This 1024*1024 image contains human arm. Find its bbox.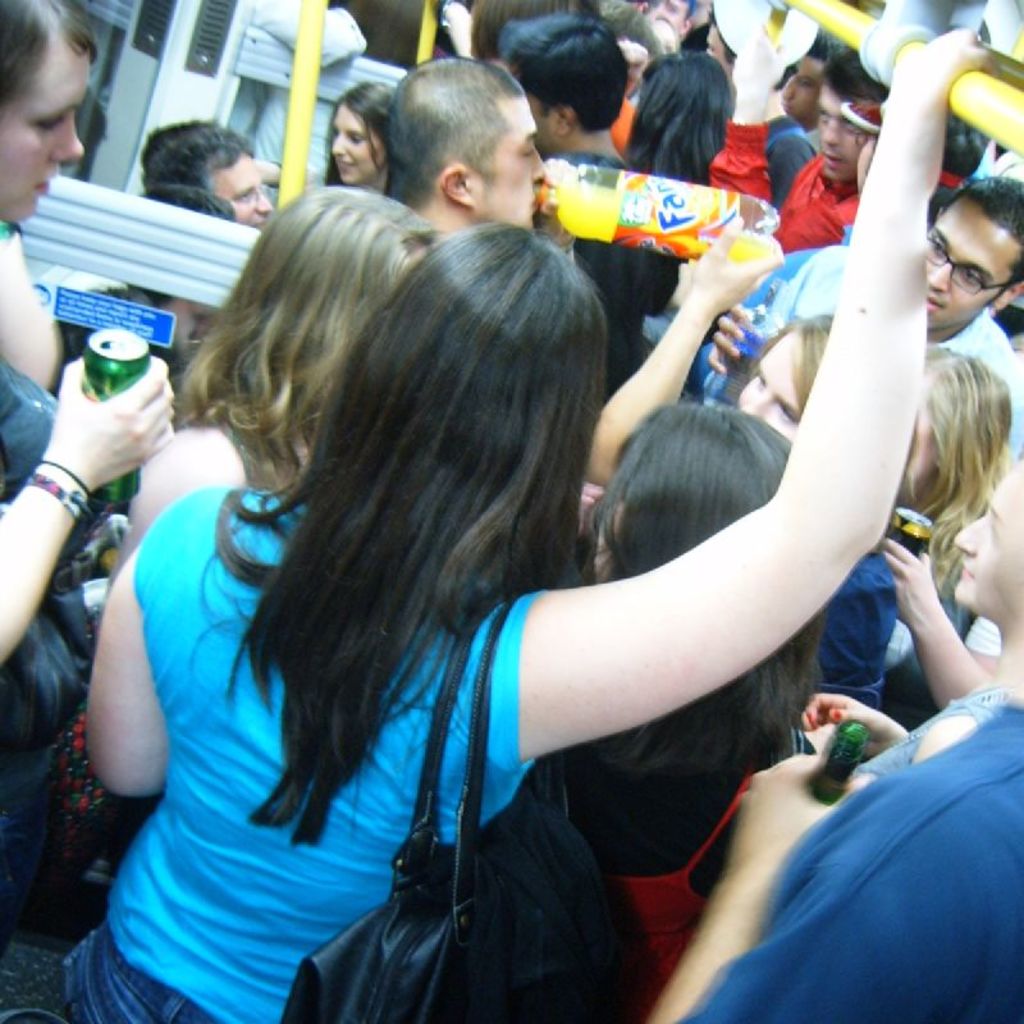
657:710:890:1023.
